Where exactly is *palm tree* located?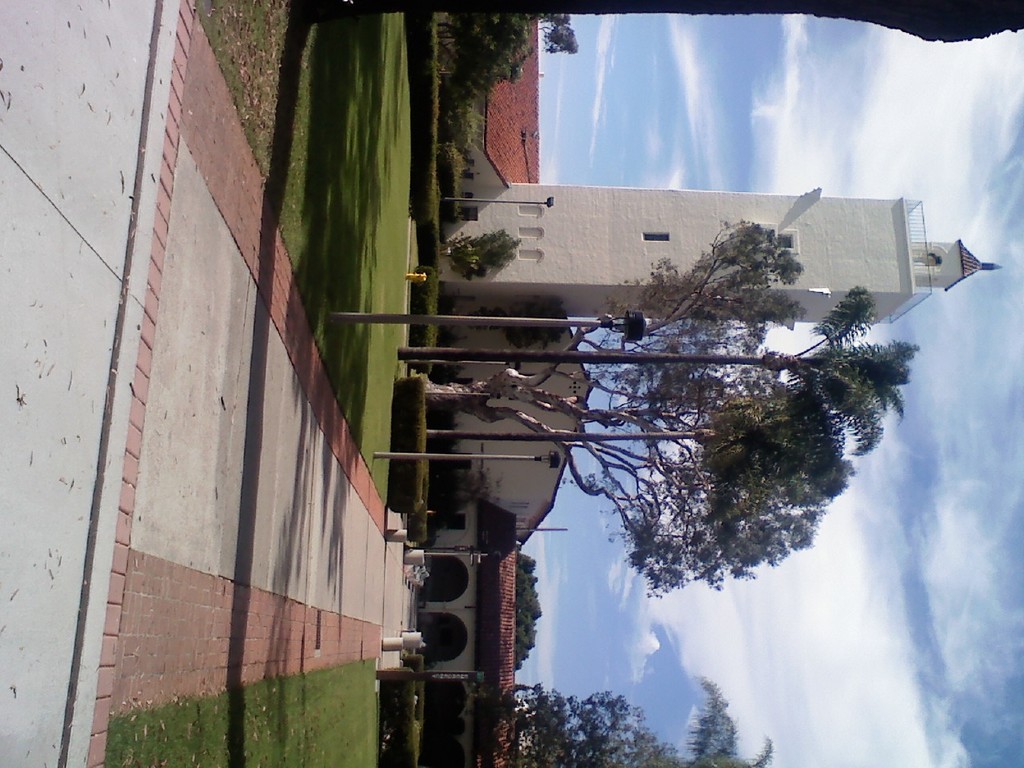
Its bounding box is pyautogui.locateOnScreen(396, 282, 921, 462).
